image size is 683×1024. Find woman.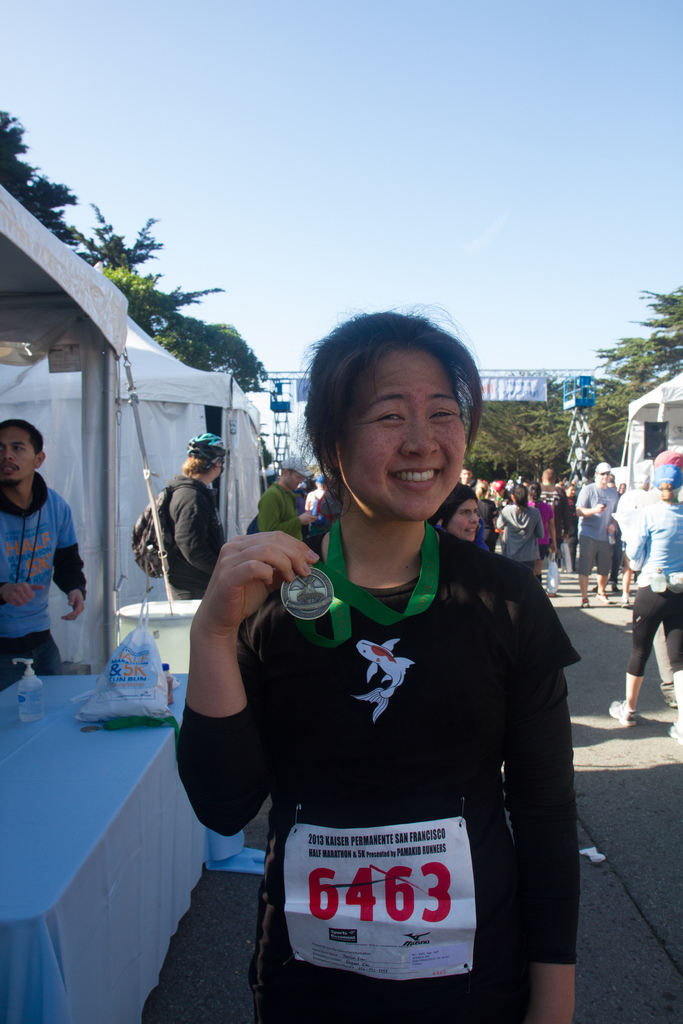
[178, 316, 578, 1023].
